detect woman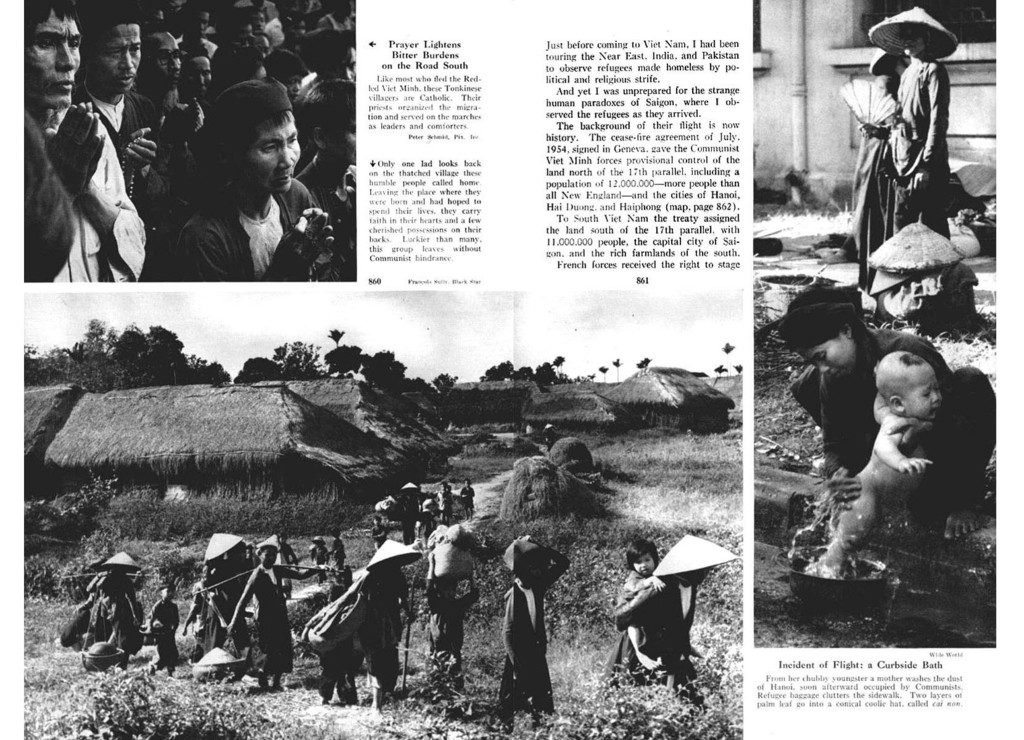
locate(223, 536, 328, 690)
